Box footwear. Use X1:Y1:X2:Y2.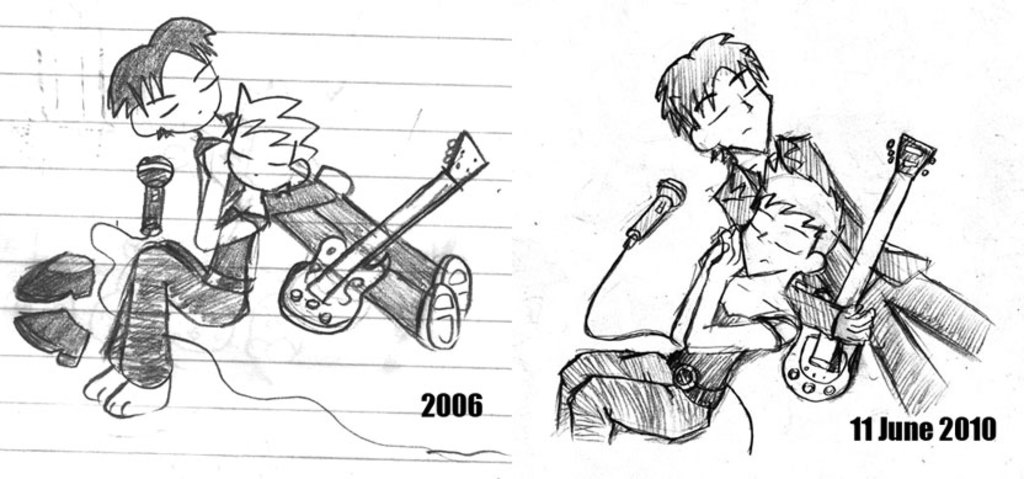
9:250:97:304.
